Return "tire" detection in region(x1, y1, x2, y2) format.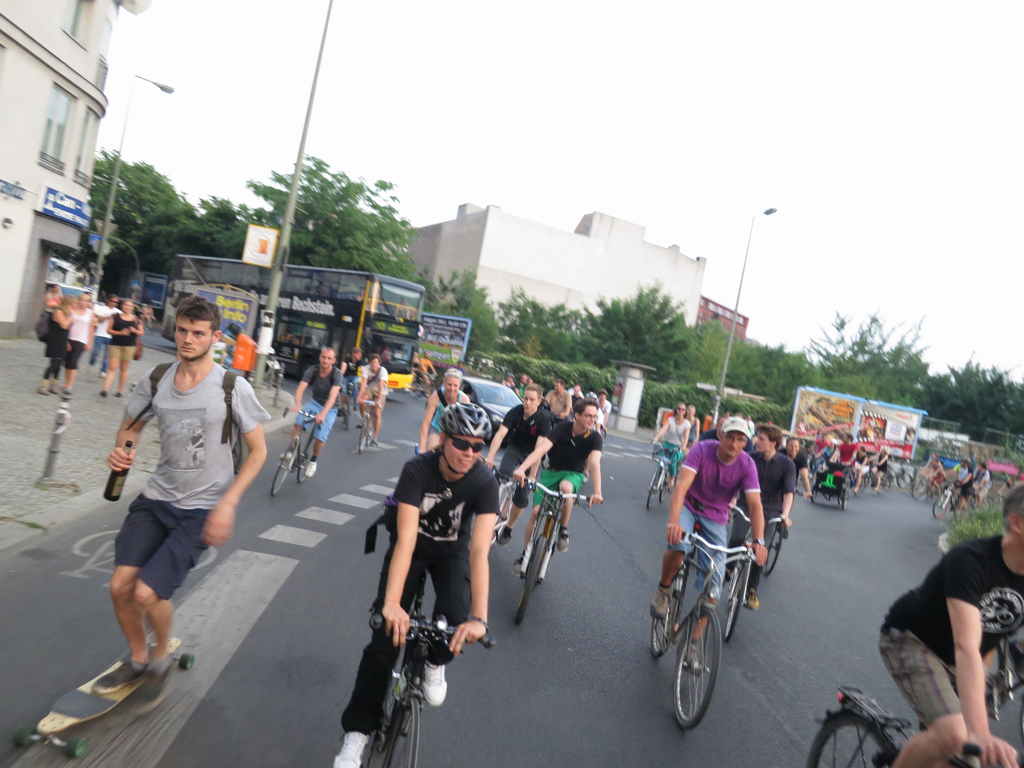
region(273, 437, 299, 495).
